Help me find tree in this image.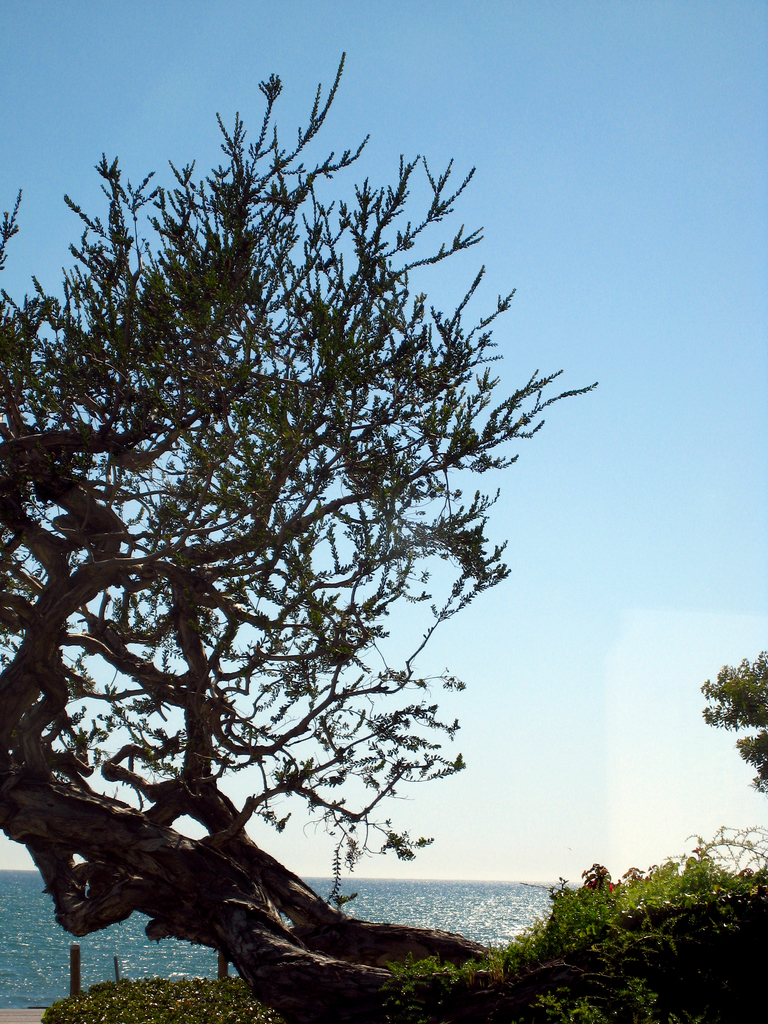
Found it: {"left": 0, "top": 67, "right": 640, "bottom": 977}.
